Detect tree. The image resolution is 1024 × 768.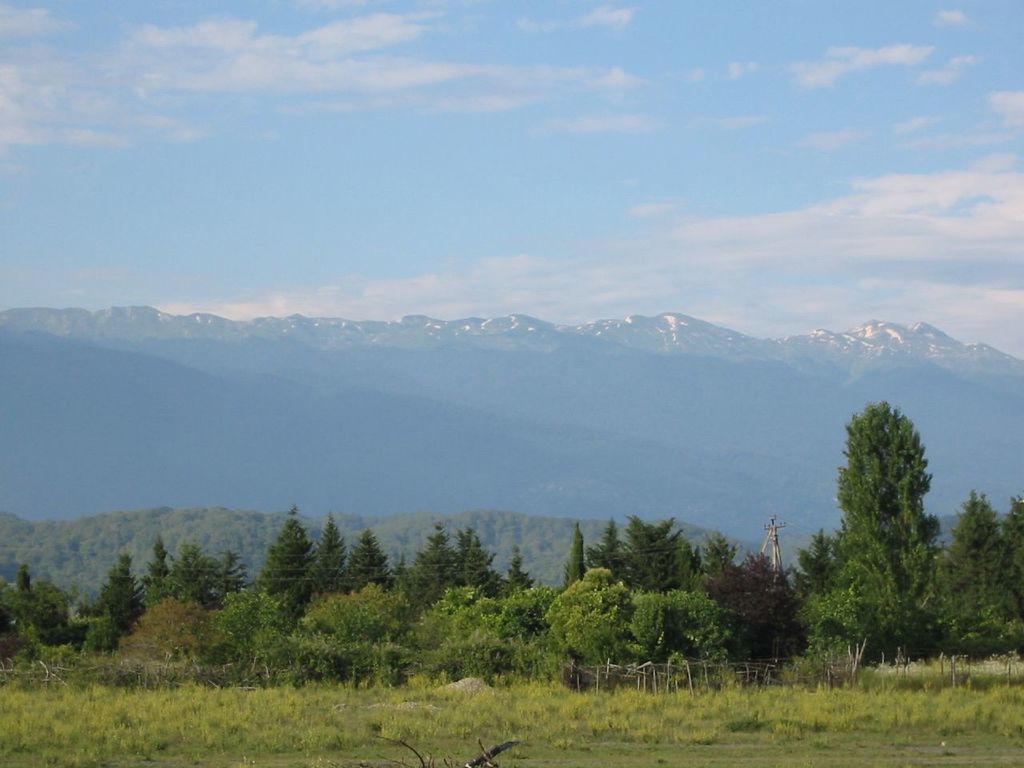
bbox=(693, 520, 747, 588).
